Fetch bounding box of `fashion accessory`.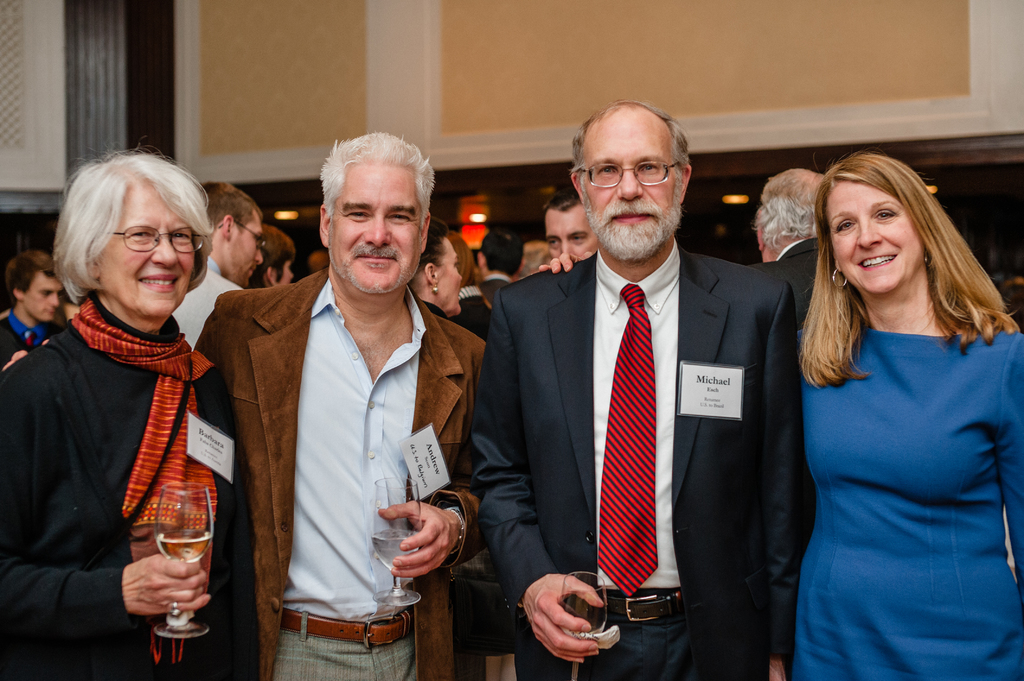
Bbox: 433, 281, 440, 294.
